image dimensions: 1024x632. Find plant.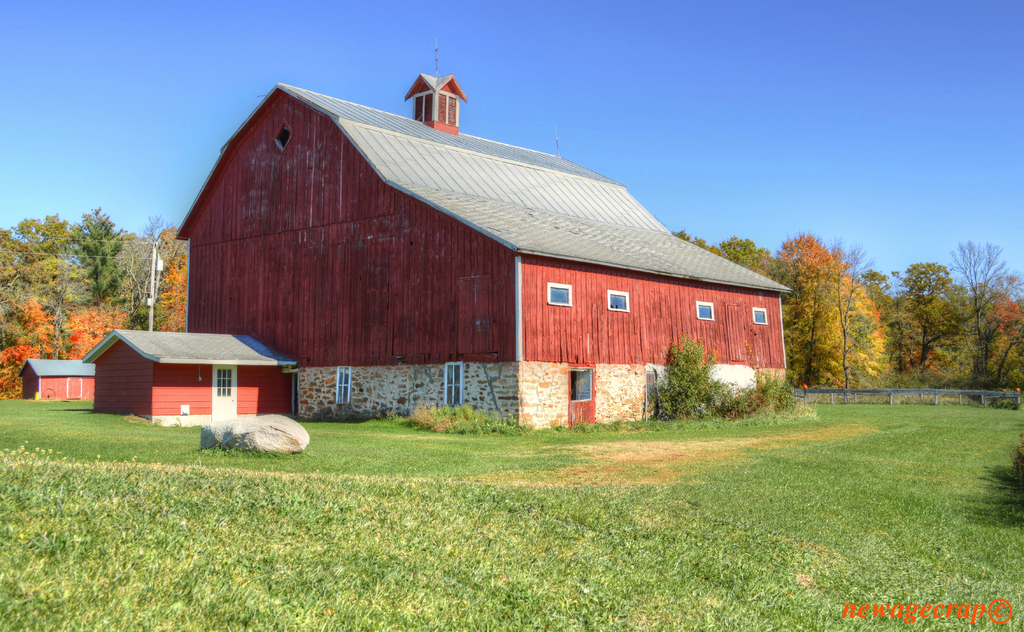
<bbox>986, 384, 1023, 412</bbox>.
